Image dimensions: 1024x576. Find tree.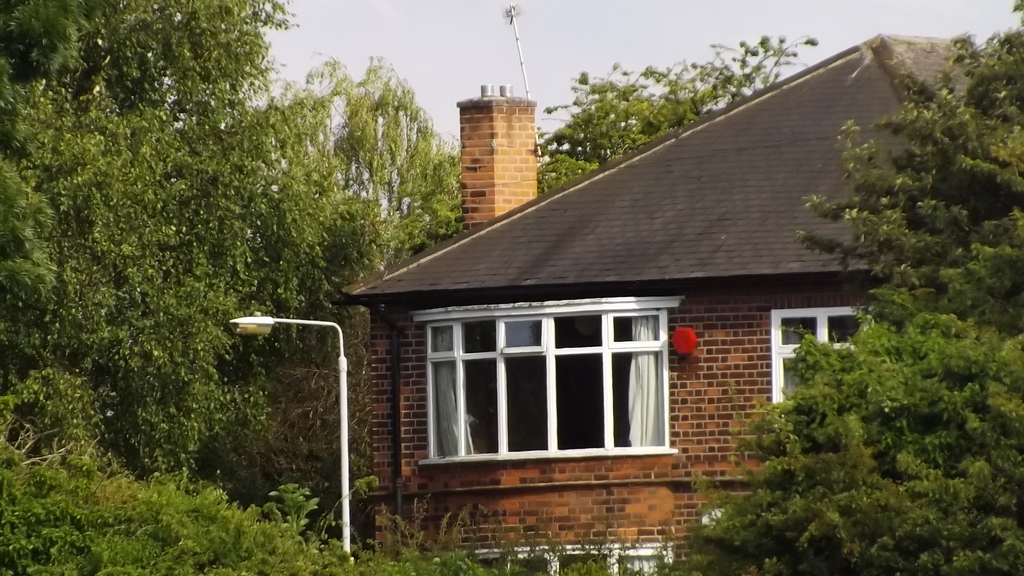
rect(535, 54, 666, 189).
